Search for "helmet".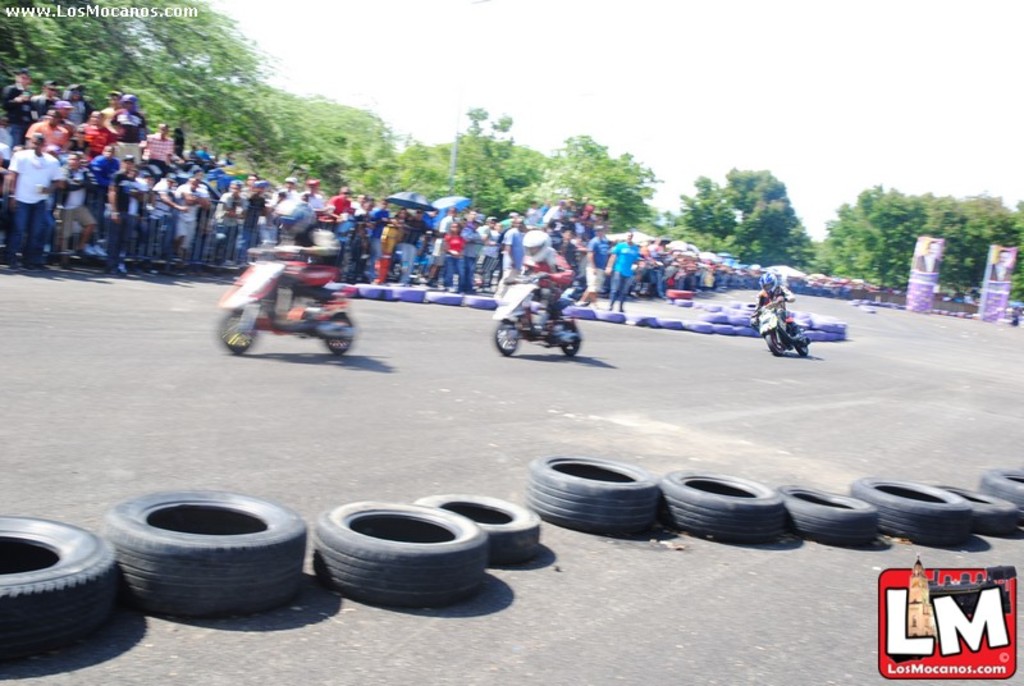
Found at x1=520, y1=230, x2=558, y2=270.
